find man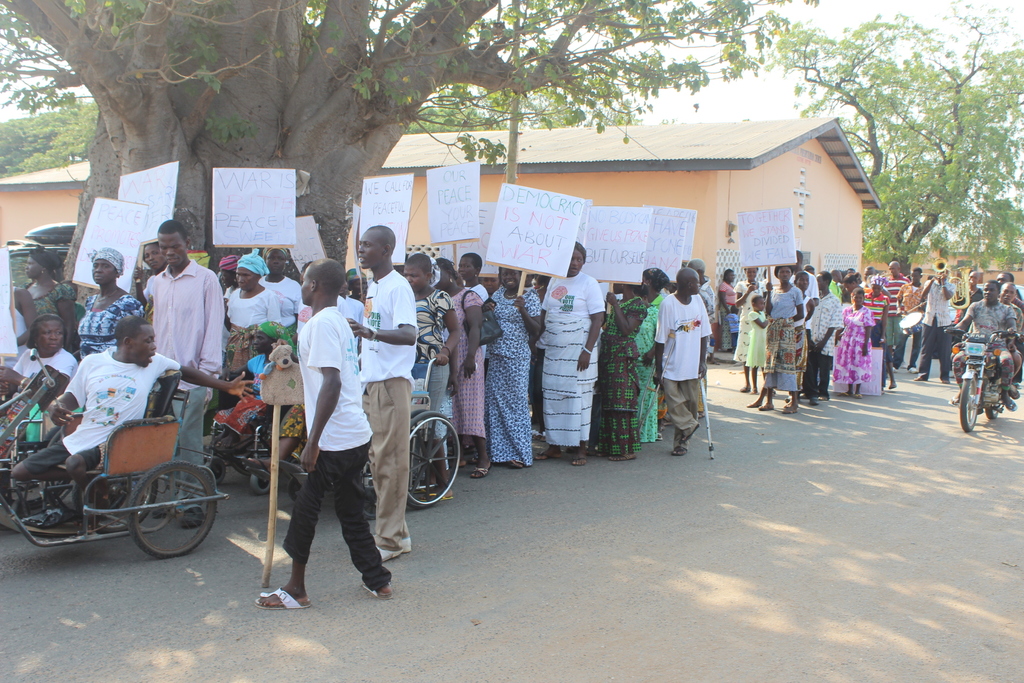
Rect(138, 218, 230, 515)
